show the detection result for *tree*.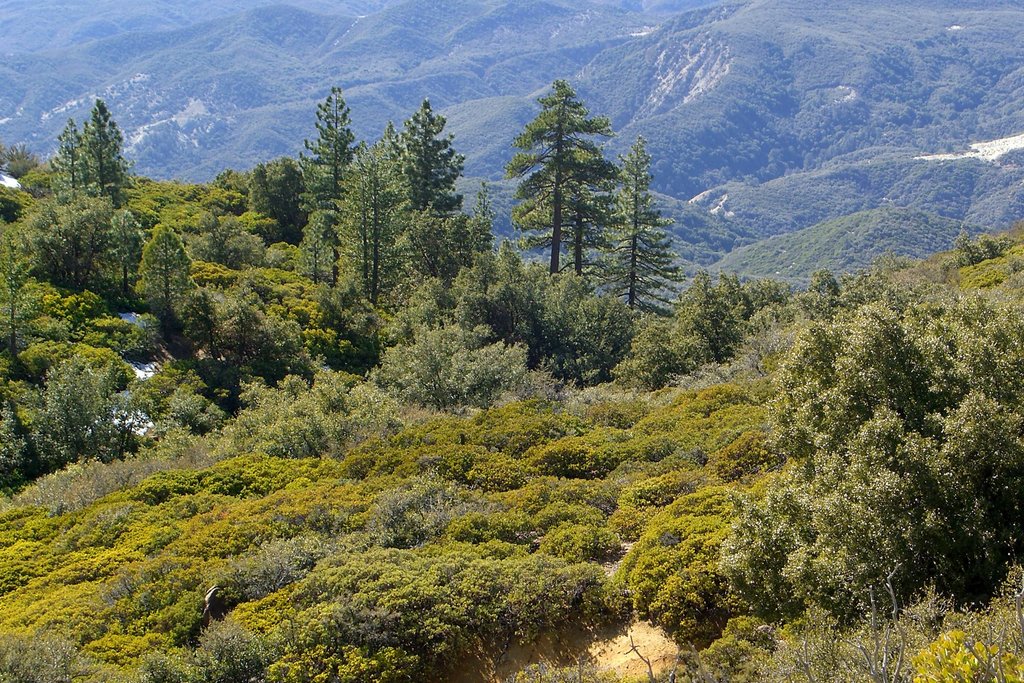
rect(134, 222, 196, 322).
